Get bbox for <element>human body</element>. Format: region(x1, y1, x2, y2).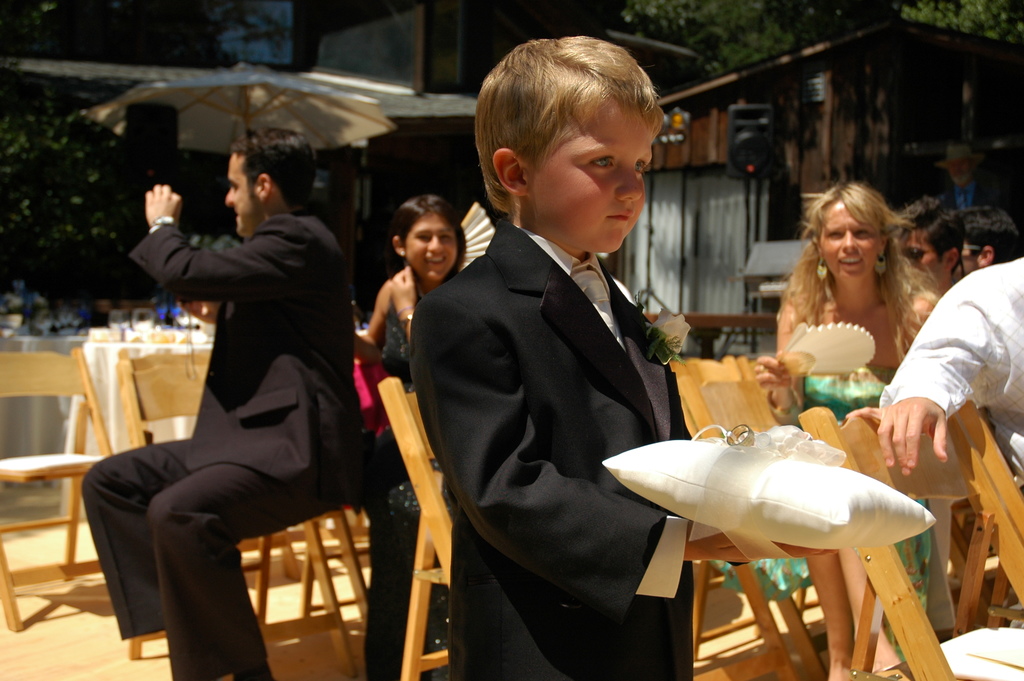
region(408, 45, 732, 680).
